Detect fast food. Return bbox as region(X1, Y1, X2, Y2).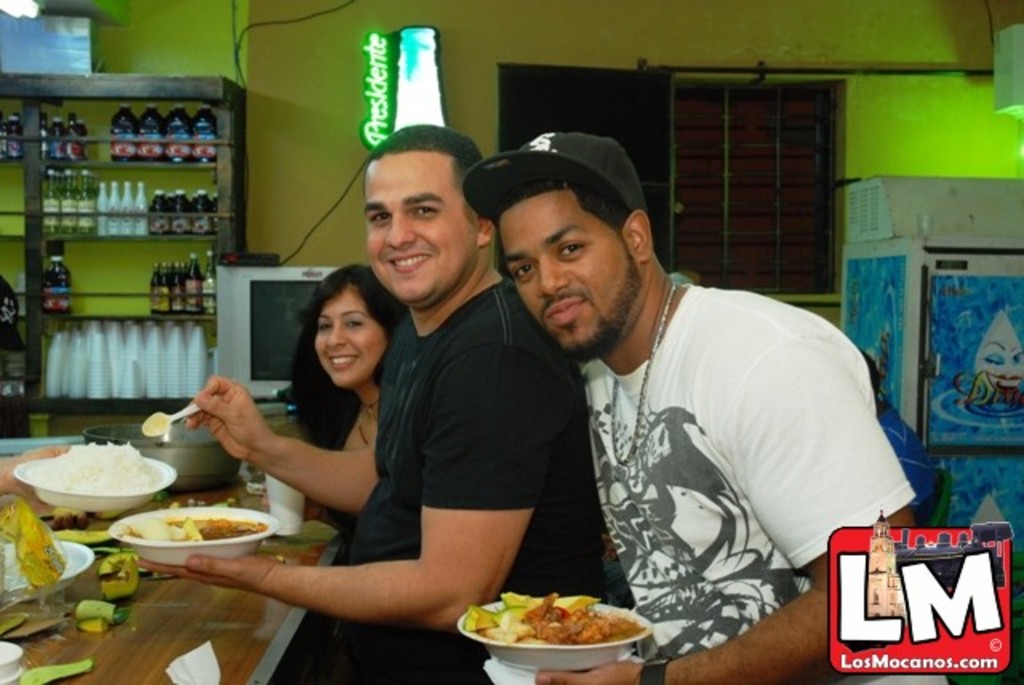
region(30, 429, 154, 498).
